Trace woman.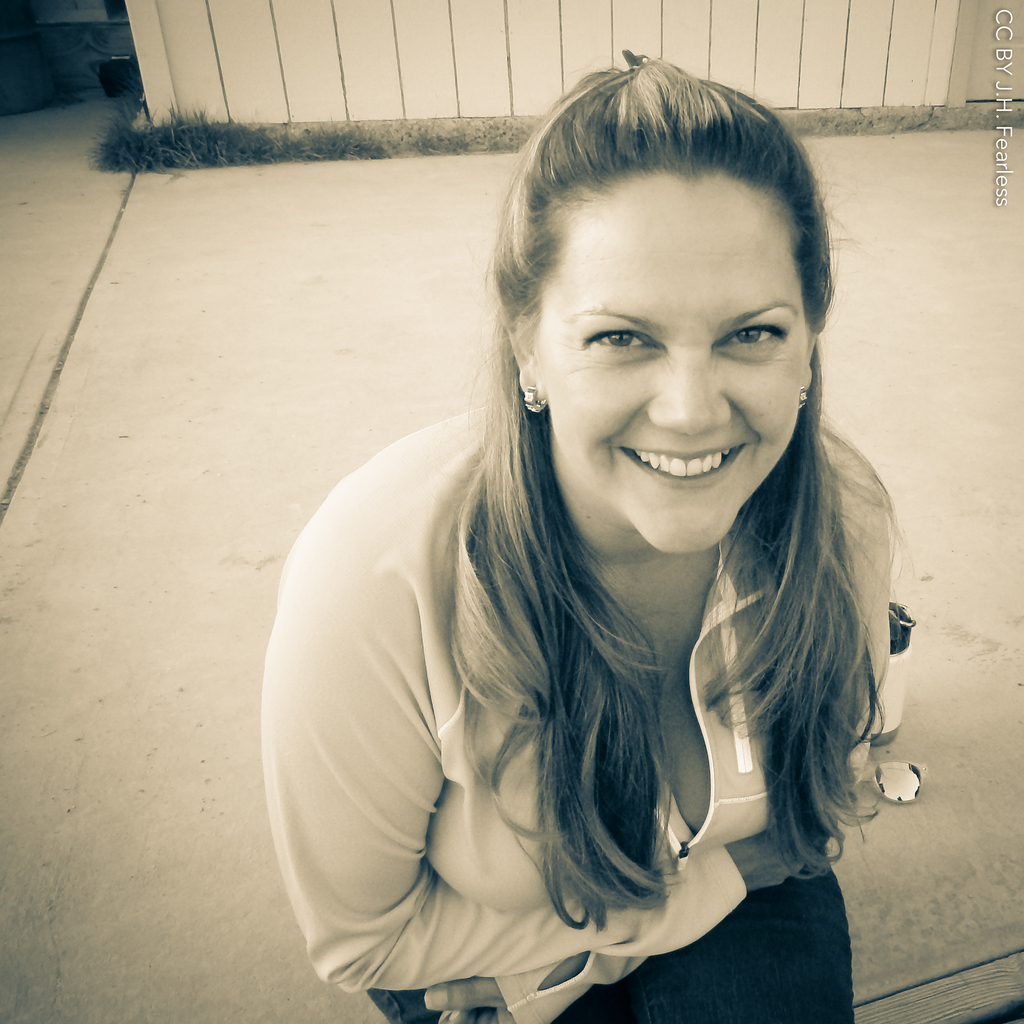
Traced to (left=225, top=45, right=942, bottom=1023).
